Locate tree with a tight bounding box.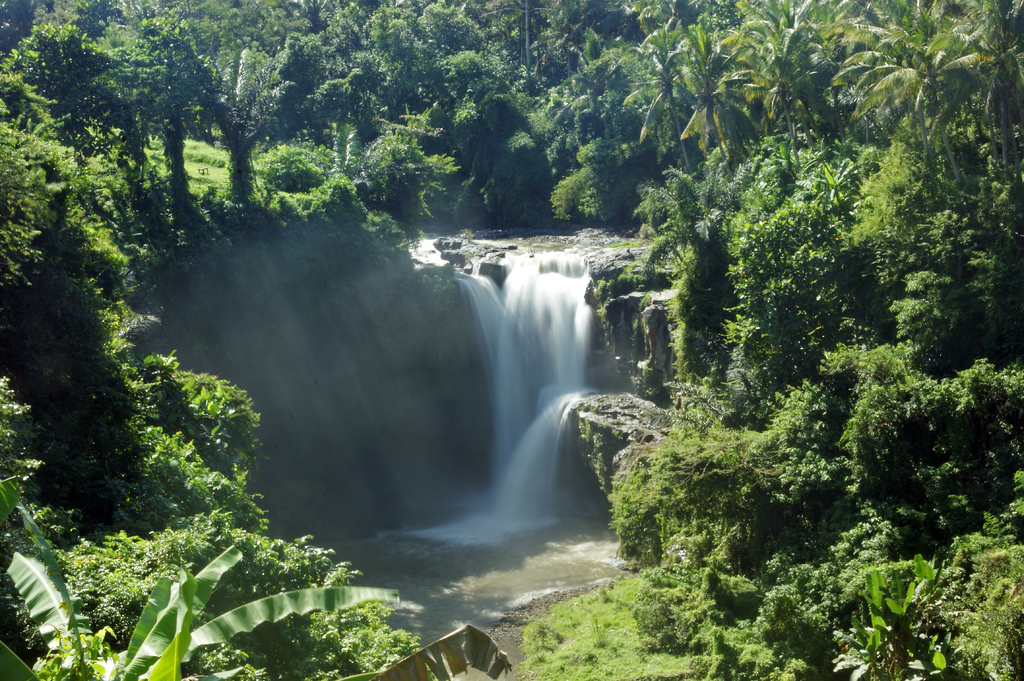
locate(829, 24, 964, 182).
